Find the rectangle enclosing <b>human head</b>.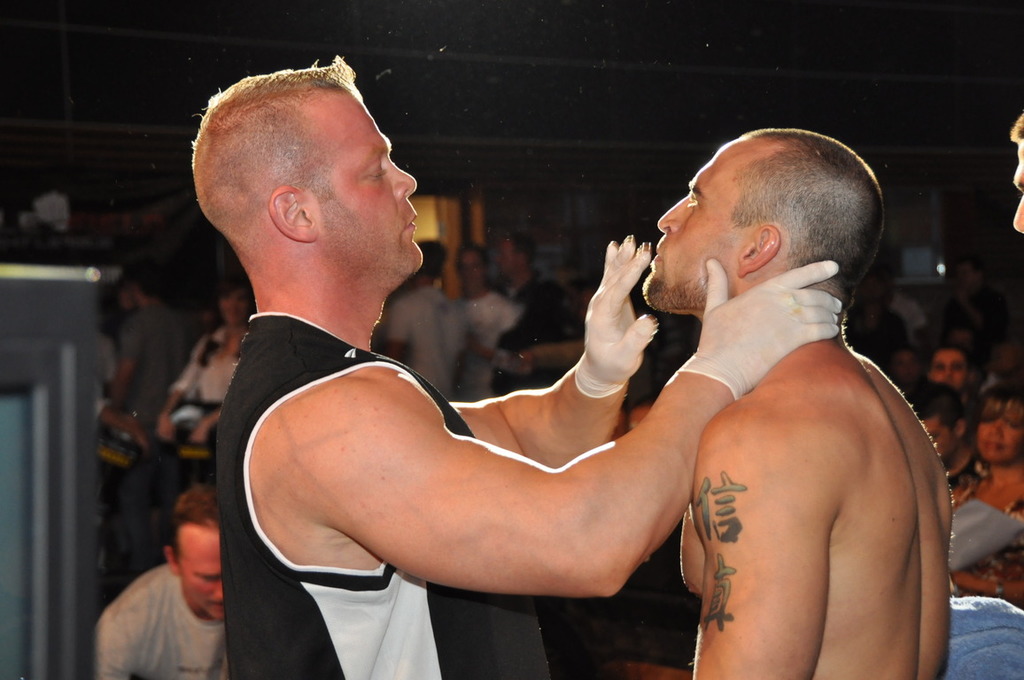
locate(492, 236, 532, 278).
